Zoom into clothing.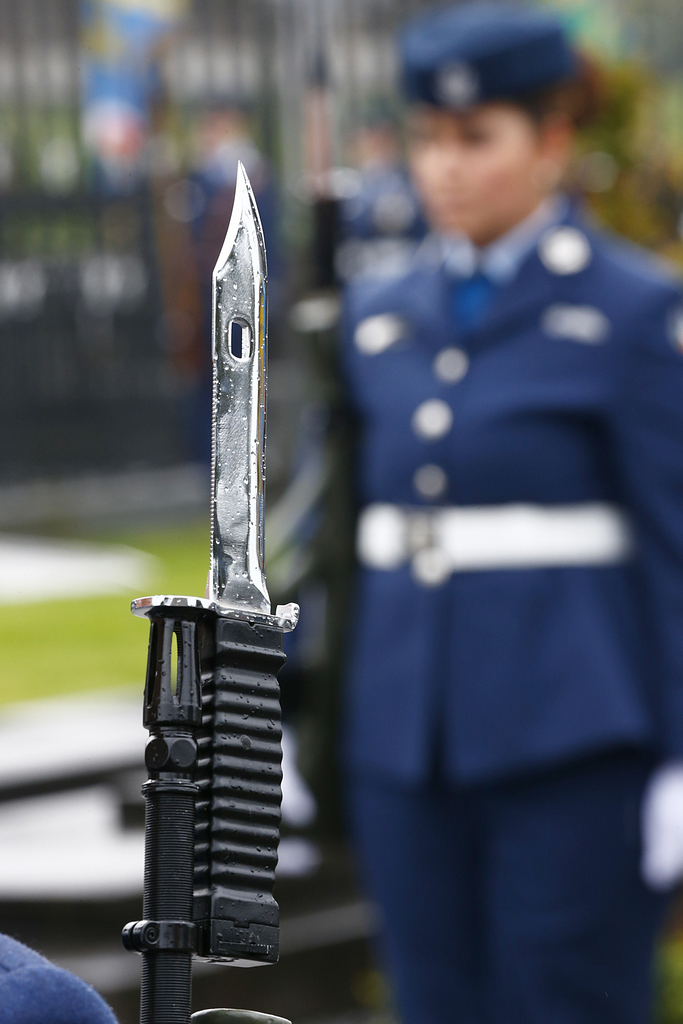
Zoom target: [281,63,648,937].
